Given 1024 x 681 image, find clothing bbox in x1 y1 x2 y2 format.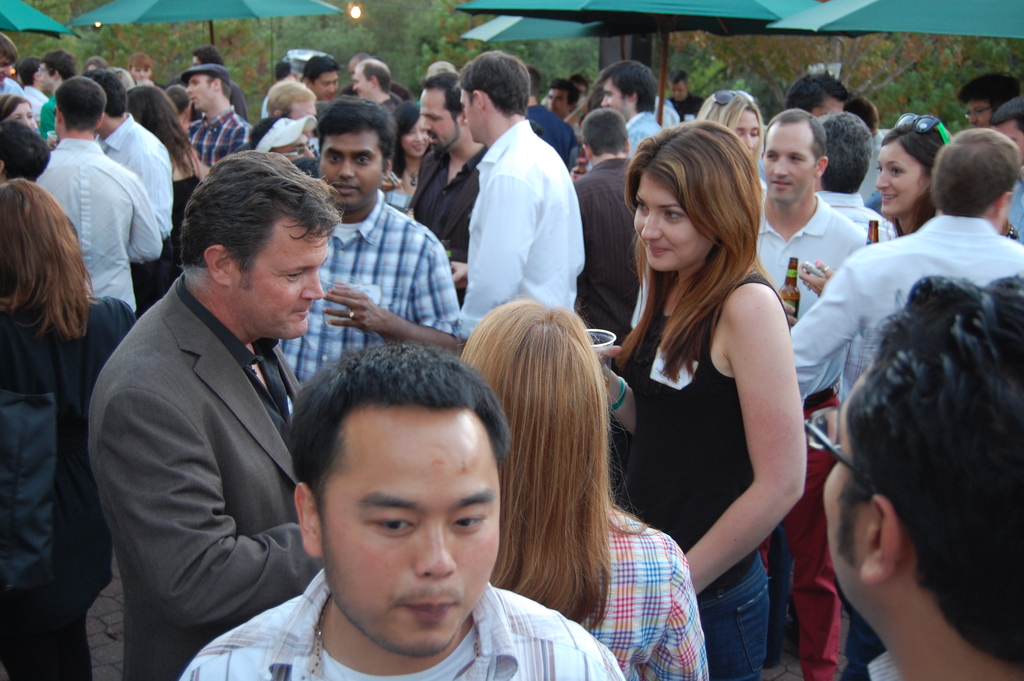
383 142 439 224.
